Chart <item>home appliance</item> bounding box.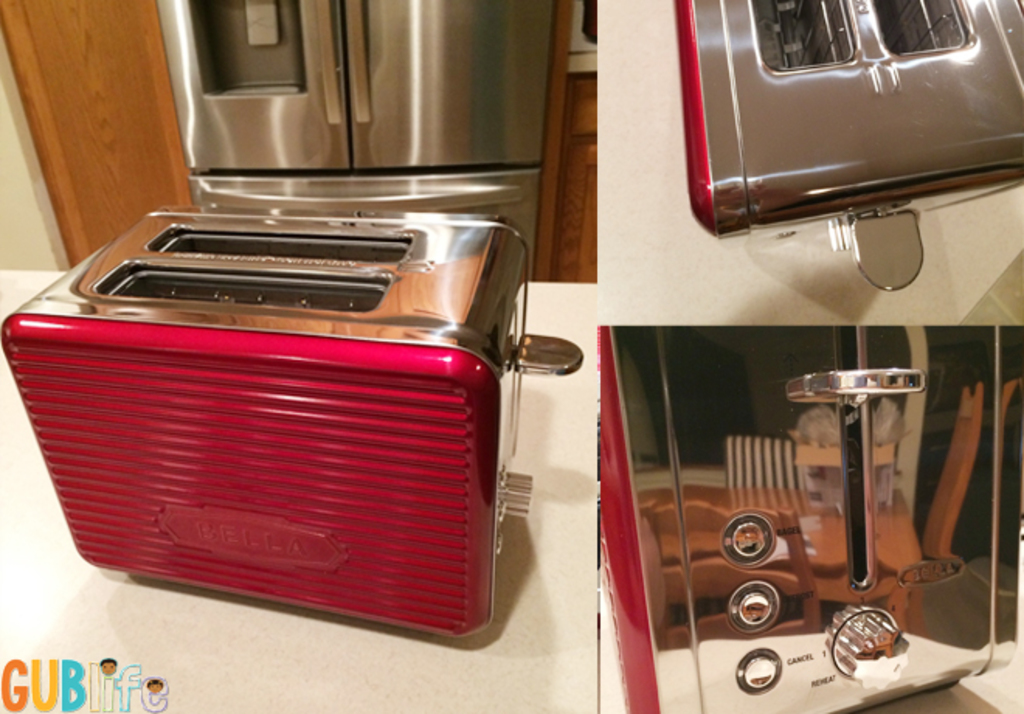
Charted: BBox(17, 185, 574, 639).
